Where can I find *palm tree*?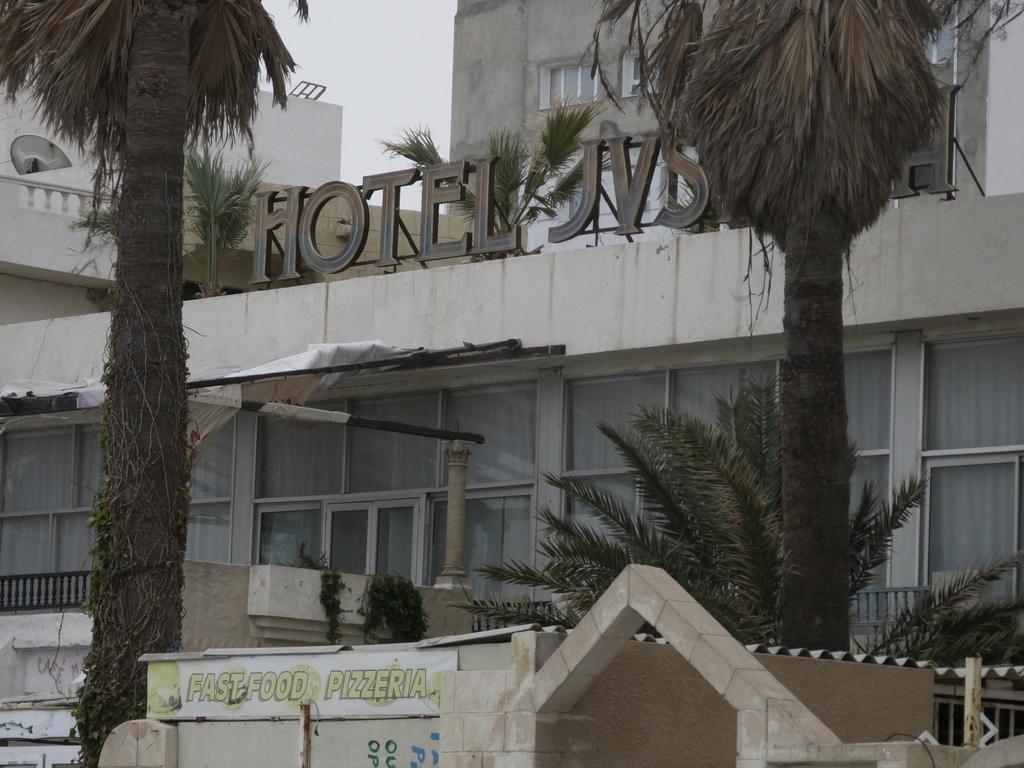
You can find it at Rect(460, 429, 901, 728).
